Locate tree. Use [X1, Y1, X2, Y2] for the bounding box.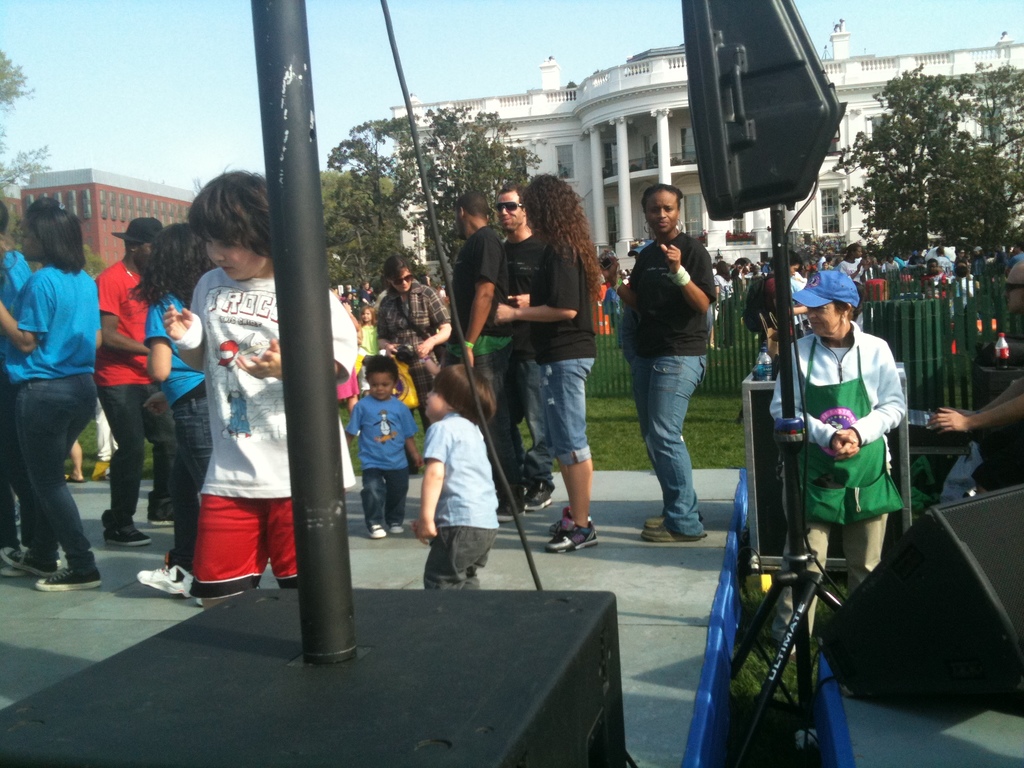
[318, 103, 534, 304].
